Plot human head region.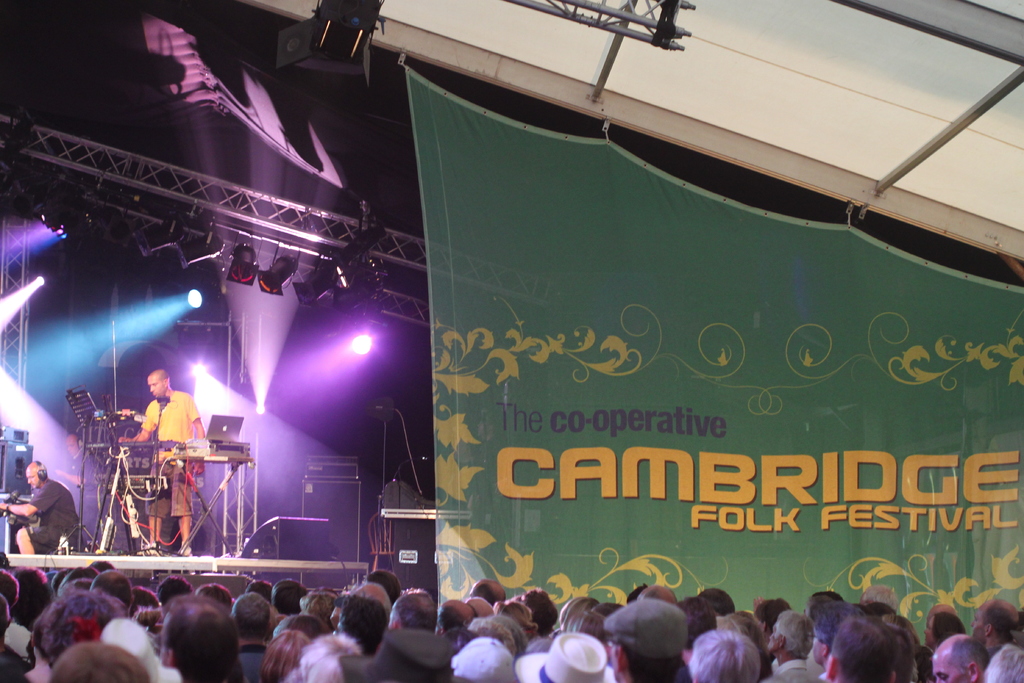
Plotted at bbox=[927, 611, 969, 648].
